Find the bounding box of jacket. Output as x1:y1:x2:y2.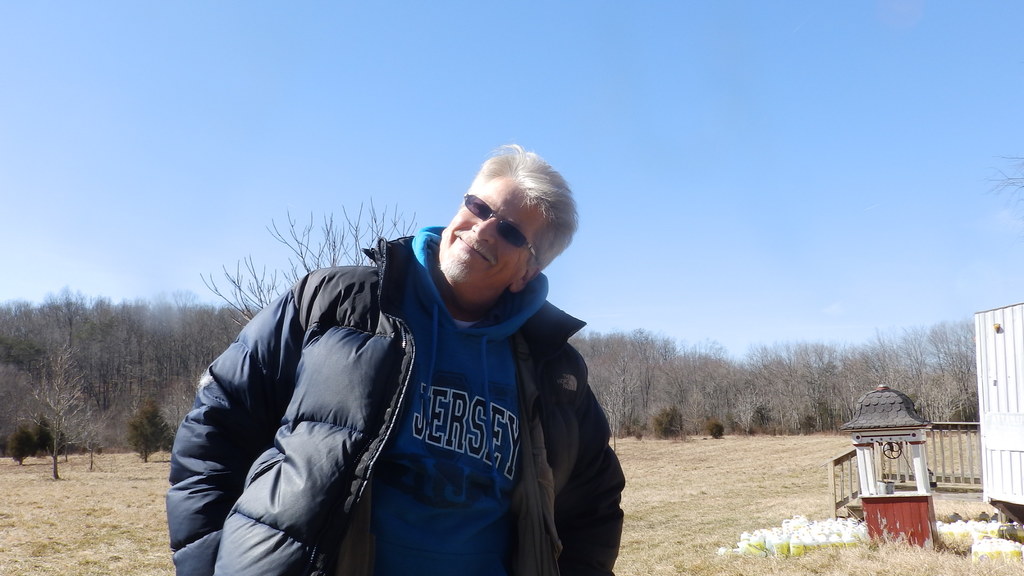
180:198:614:575.
